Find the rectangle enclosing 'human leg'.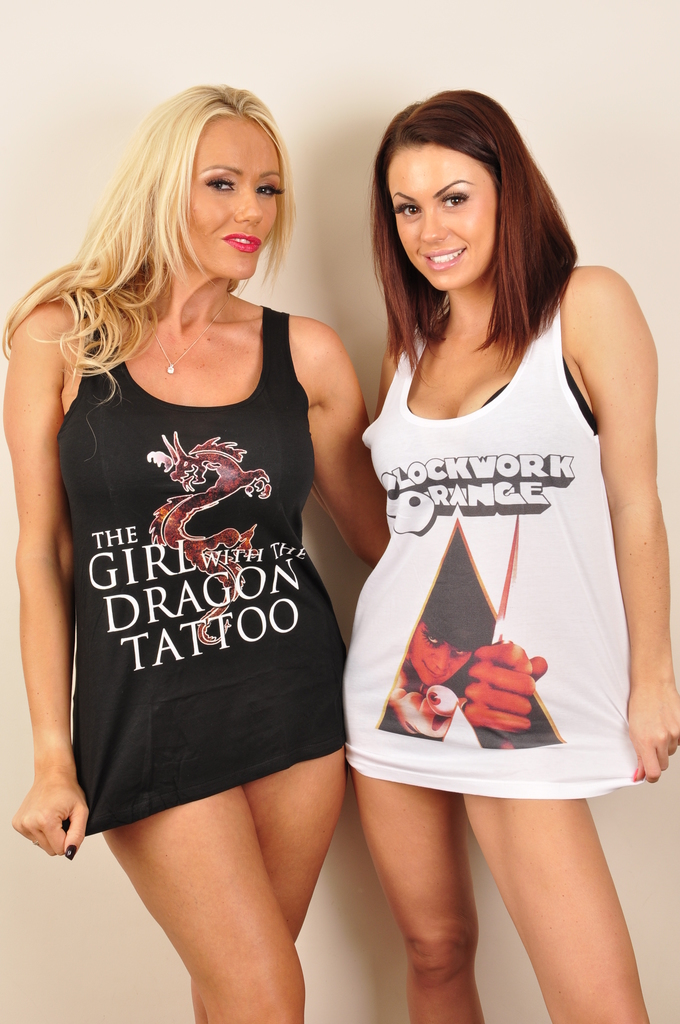
bbox=(352, 790, 464, 1023).
